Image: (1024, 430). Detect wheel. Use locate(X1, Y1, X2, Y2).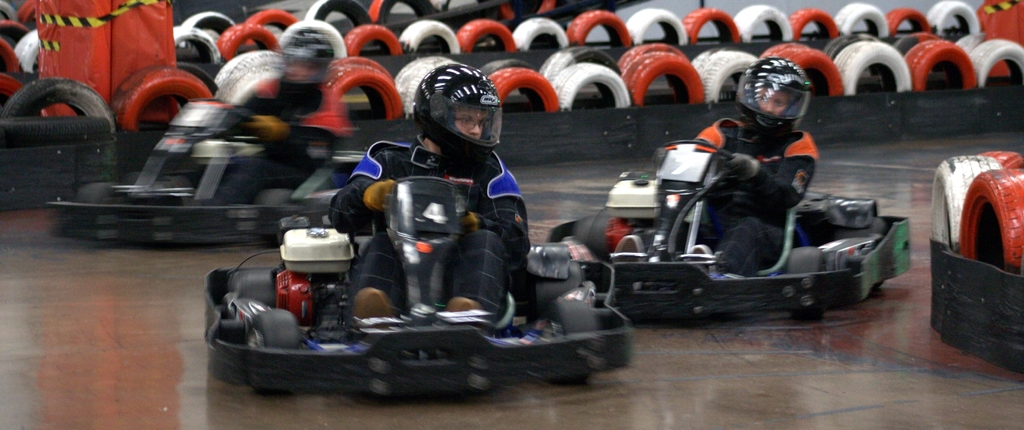
locate(252, 189, 296, 245).
